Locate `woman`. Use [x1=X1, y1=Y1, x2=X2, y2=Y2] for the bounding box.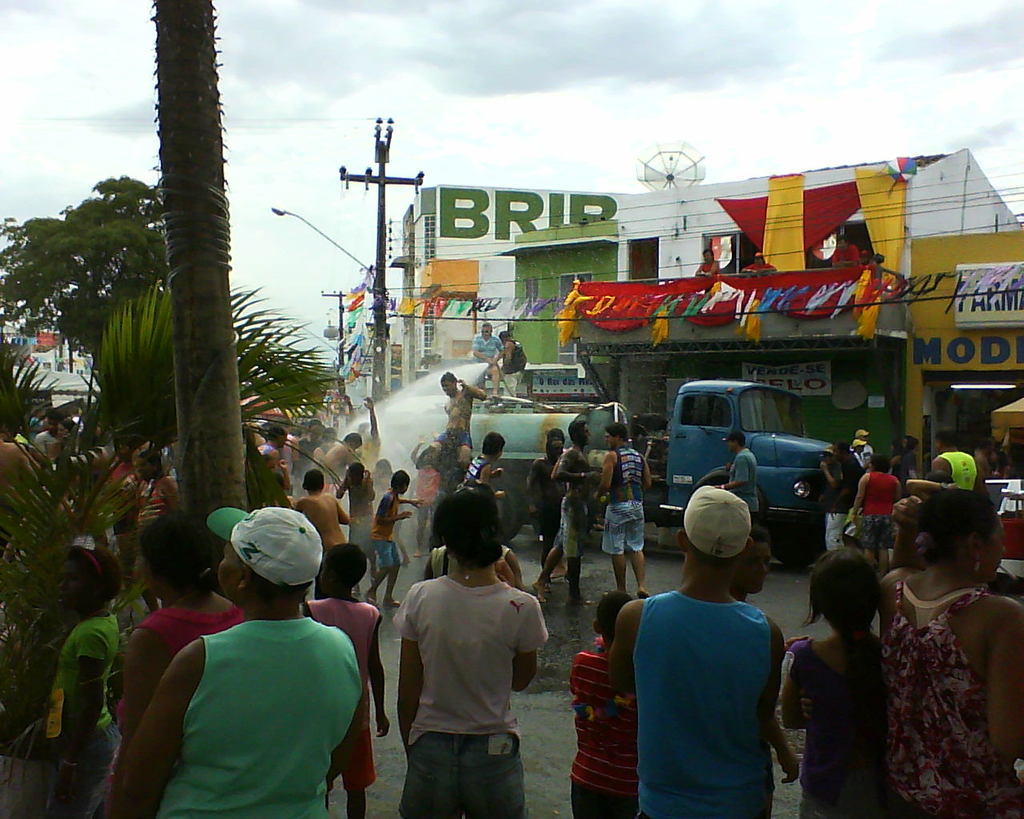
[x1=878, y1=491, x2=1020, y2=818].
